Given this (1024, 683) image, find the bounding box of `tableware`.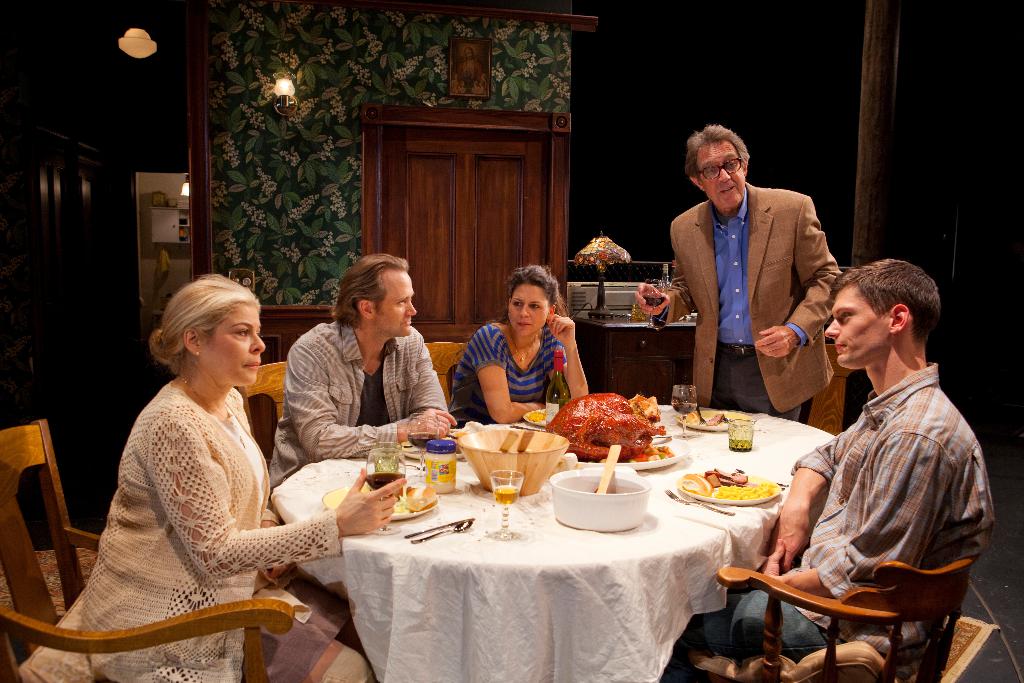
l=693, t=402, r=707, b=427.
